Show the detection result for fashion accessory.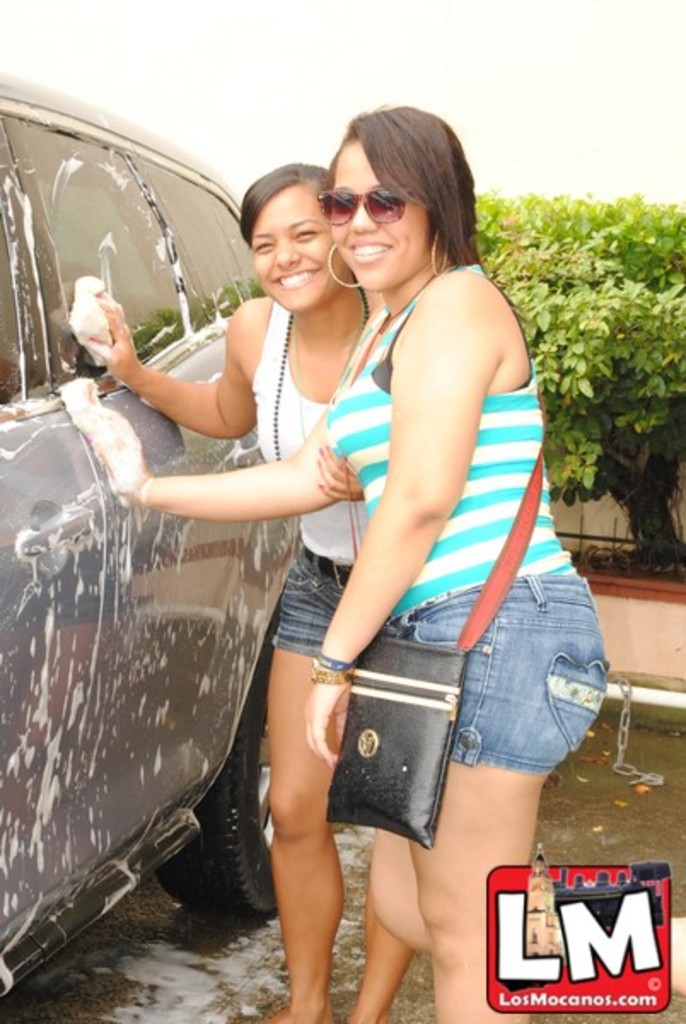
[324, 237, 362, 292].
